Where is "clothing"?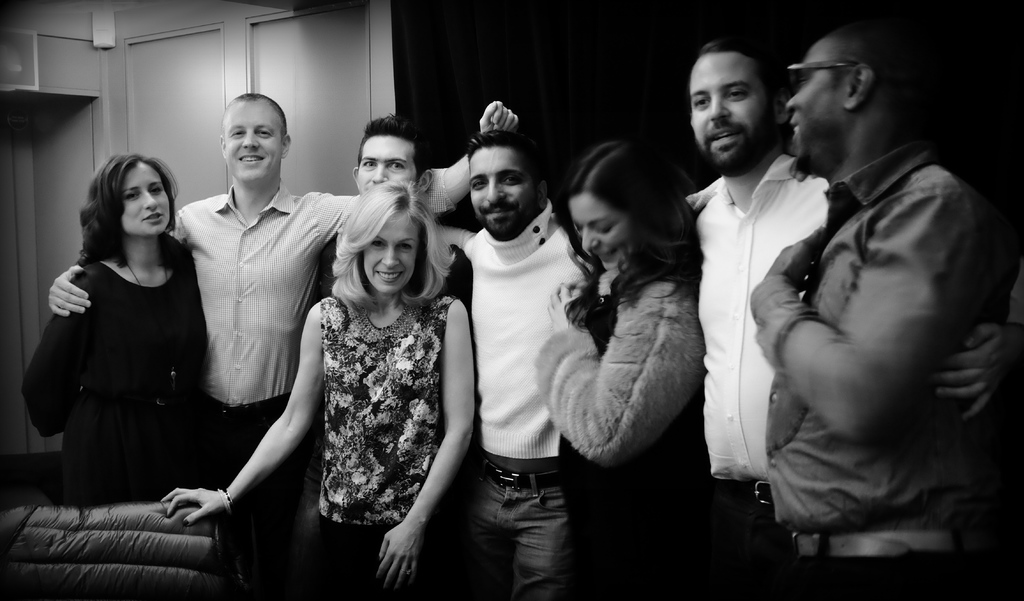
<bbox>317, 294, 443, 598</bbox>.
